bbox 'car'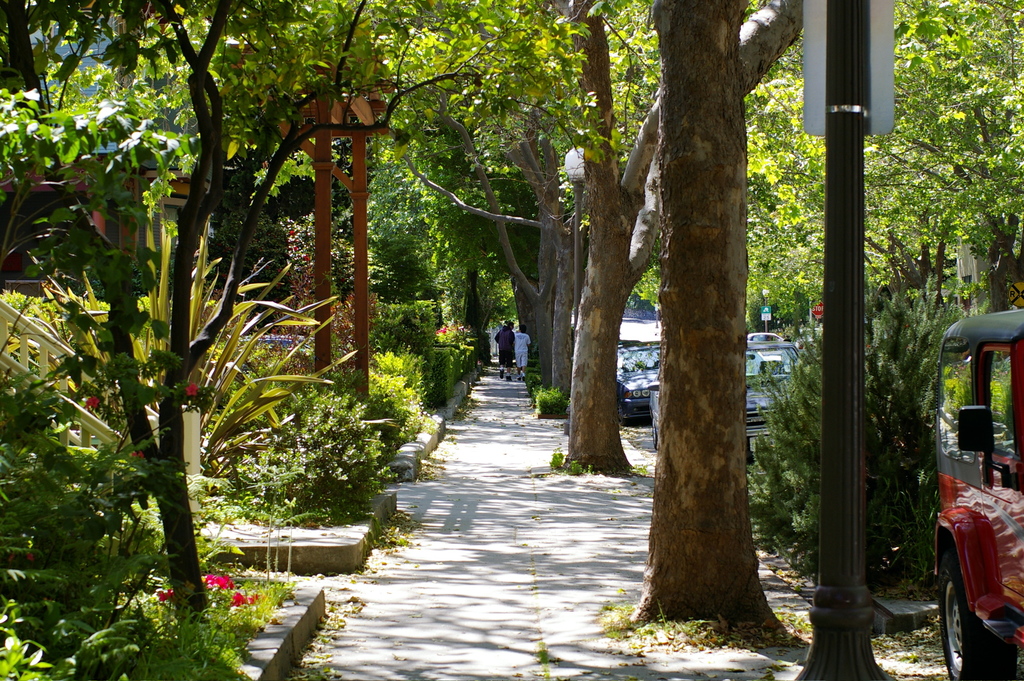
[x1=614, y1=327, x2=659, y2=423]
